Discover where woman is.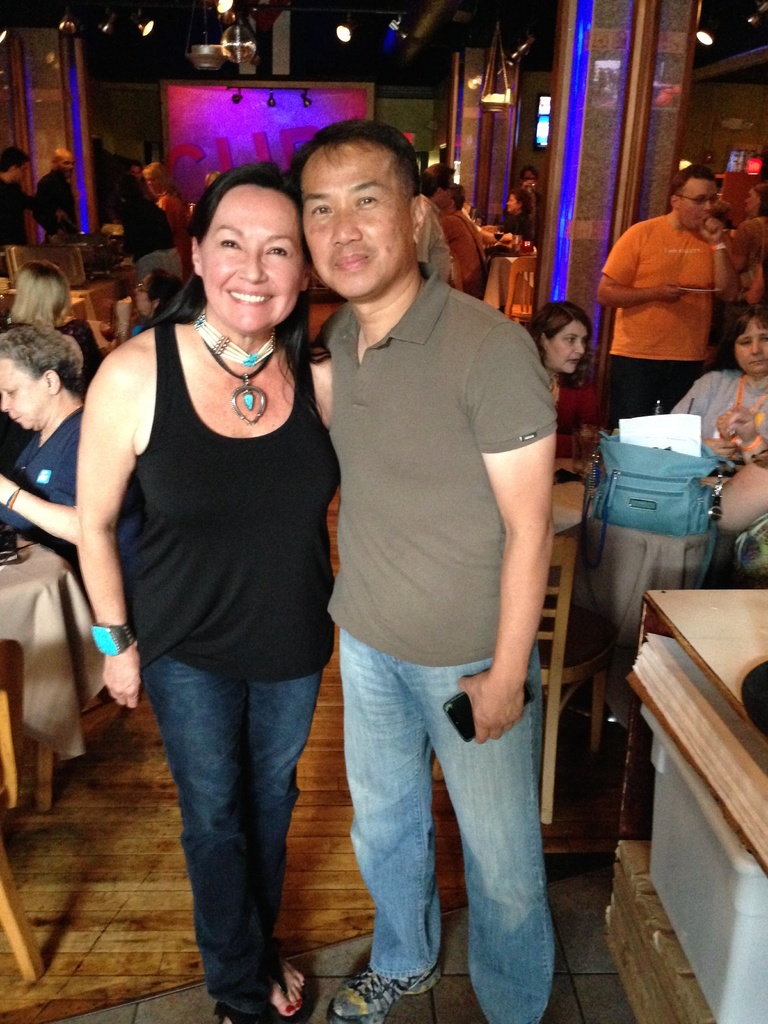
Discovered at box(527, 296, 611, 485).
